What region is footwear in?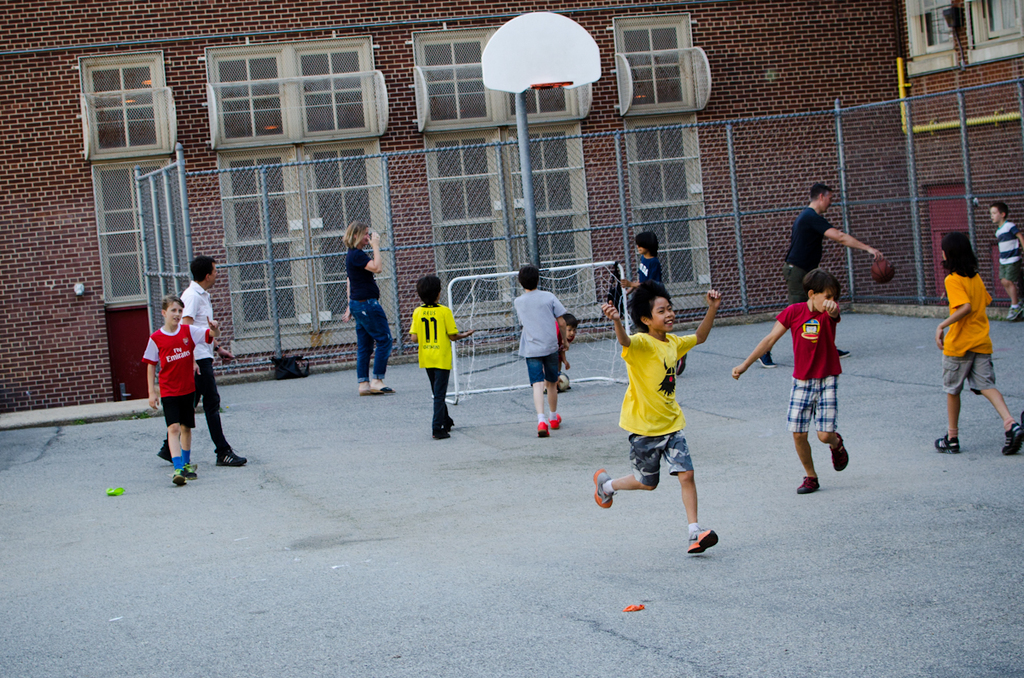
220, 450, 244, 466.
